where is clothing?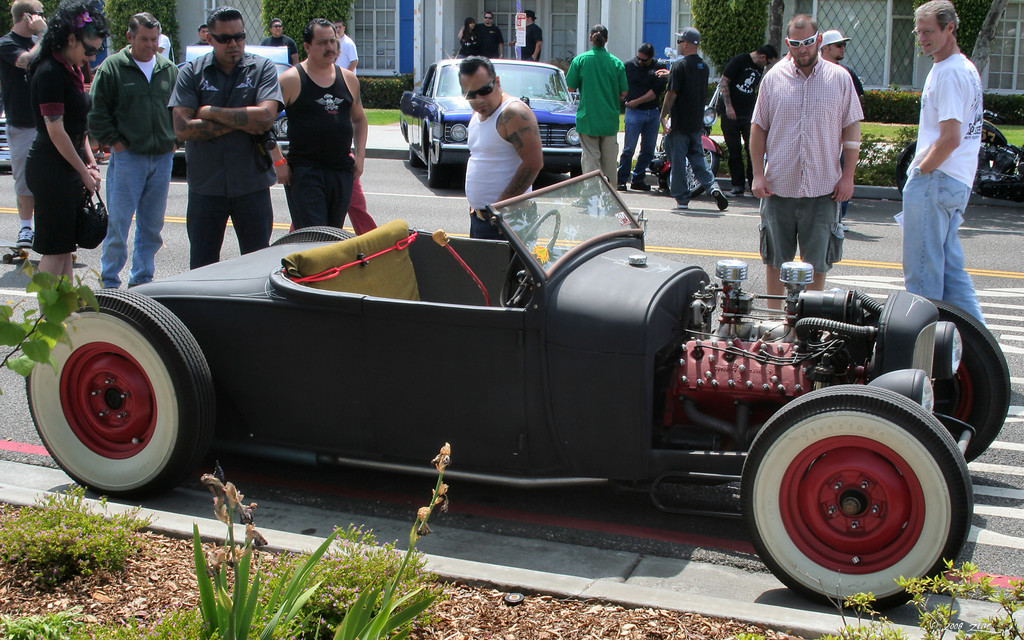
left=712, top=55, right=771, bottom=189.
